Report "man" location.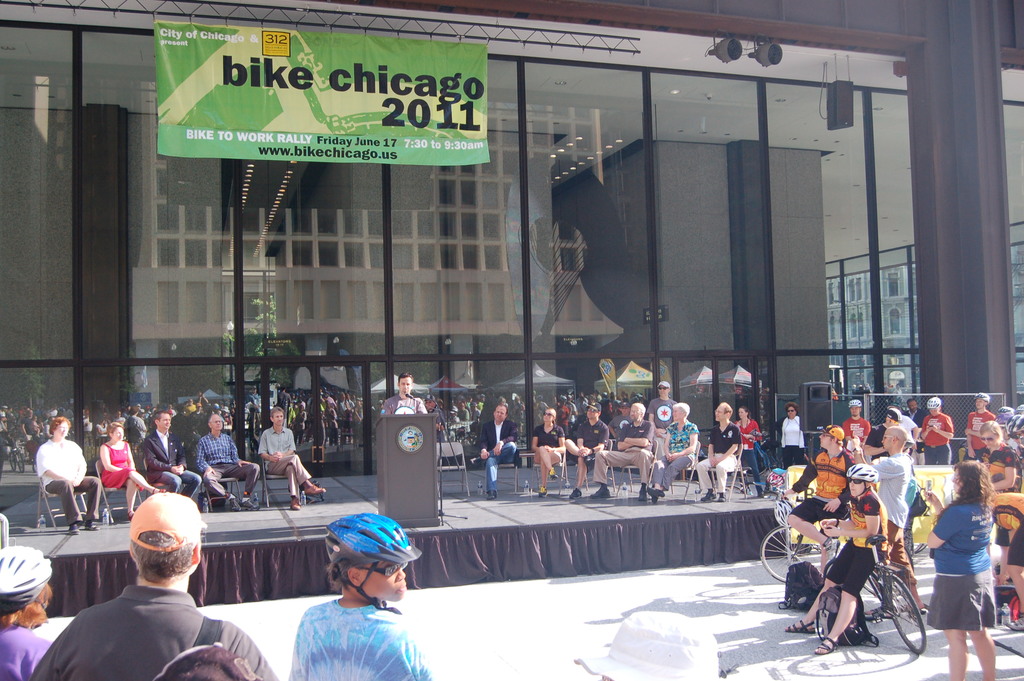
Report: locate(35, 412, 102, 532).
